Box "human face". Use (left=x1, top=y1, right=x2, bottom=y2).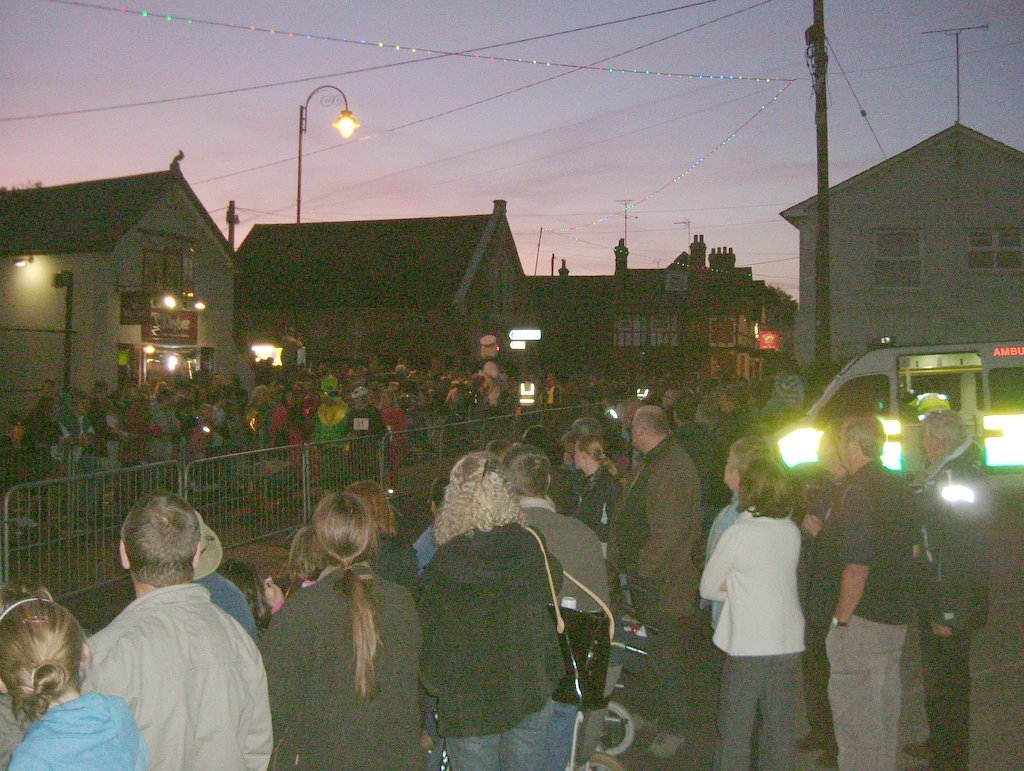
(left=830, top=415, right=861, bottom=473).
